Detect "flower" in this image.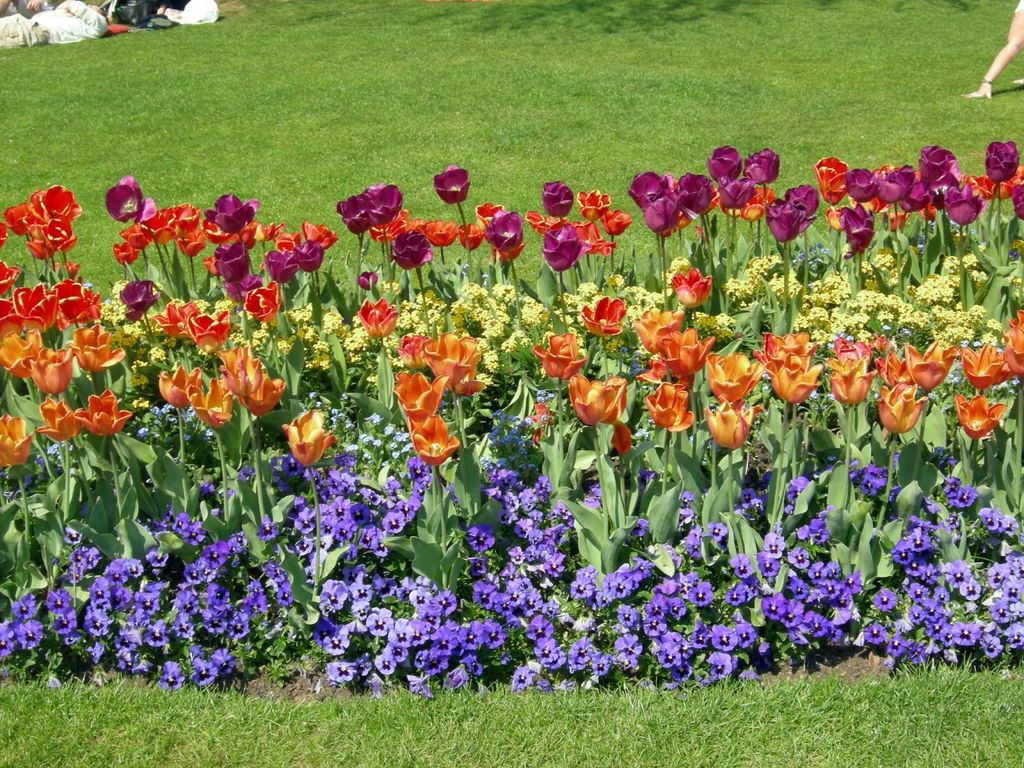
Detection: region(807, 153, 857, 203).
